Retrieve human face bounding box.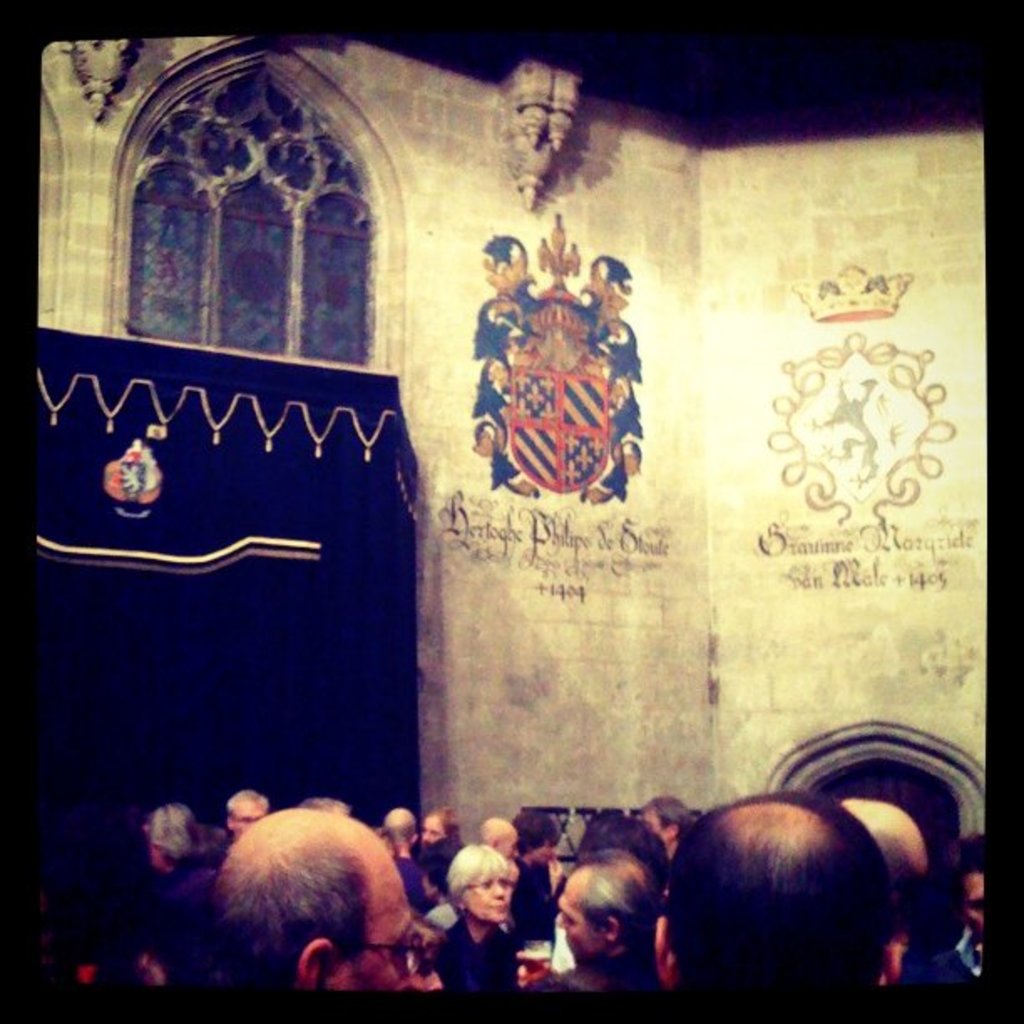
Bounding box: 420,815,442,840.
